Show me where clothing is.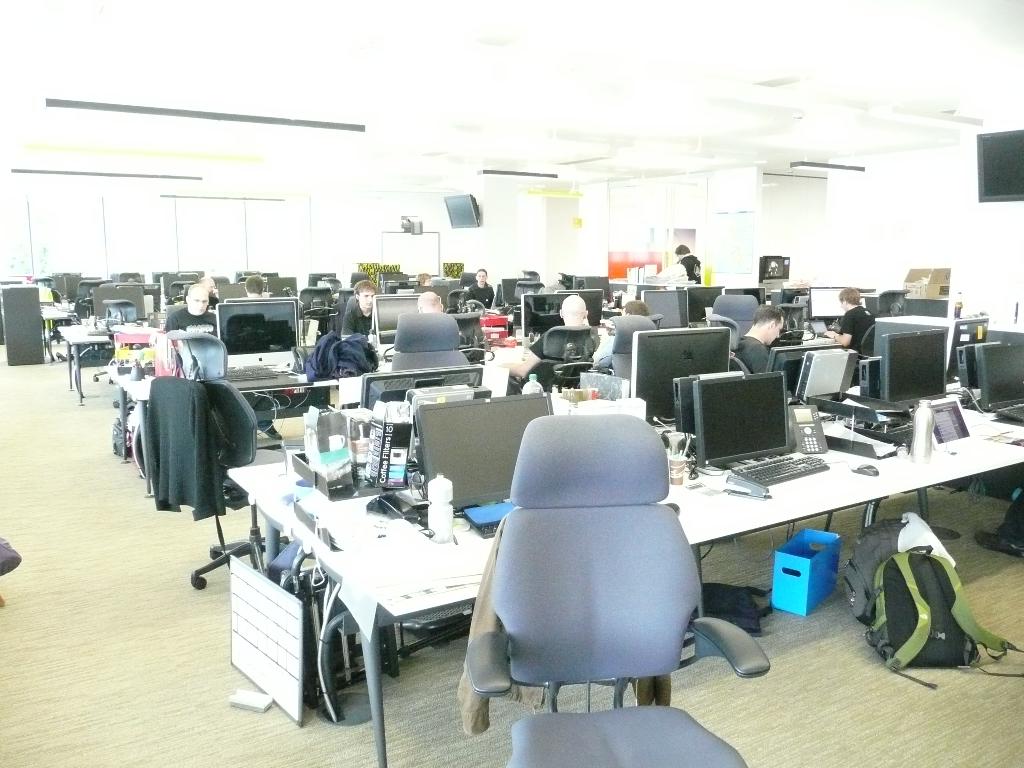
clothing is at 737 332 769 374.
